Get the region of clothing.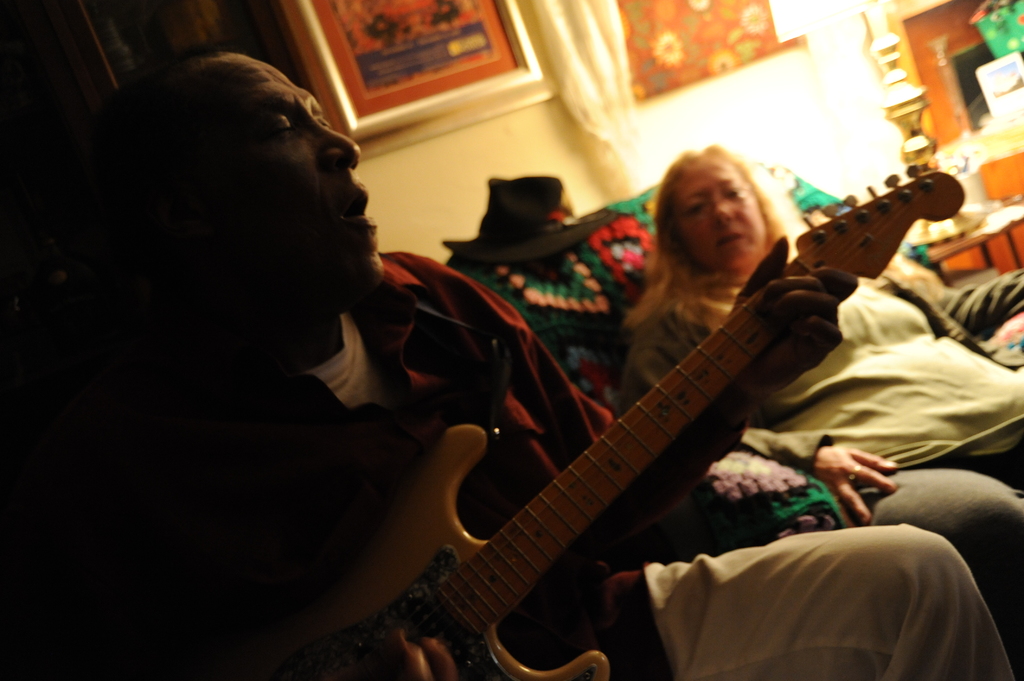
locate(260, 252, 1011, 680).
